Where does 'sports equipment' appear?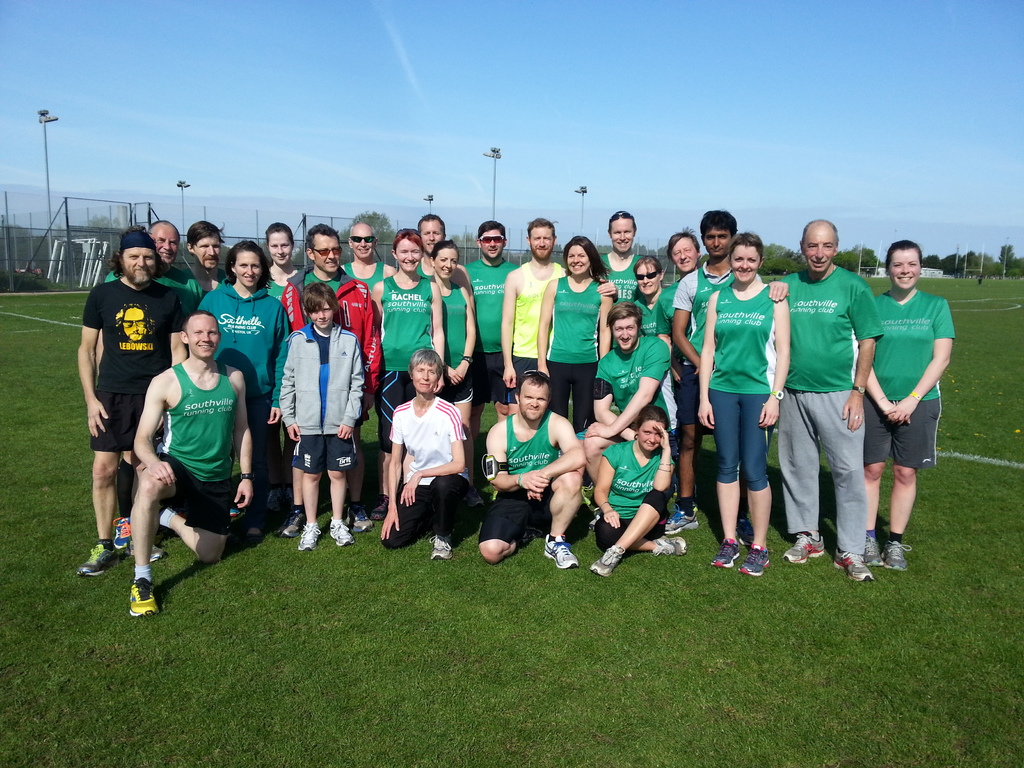
Appears at <region>297, 522, 321, 548</region>.
